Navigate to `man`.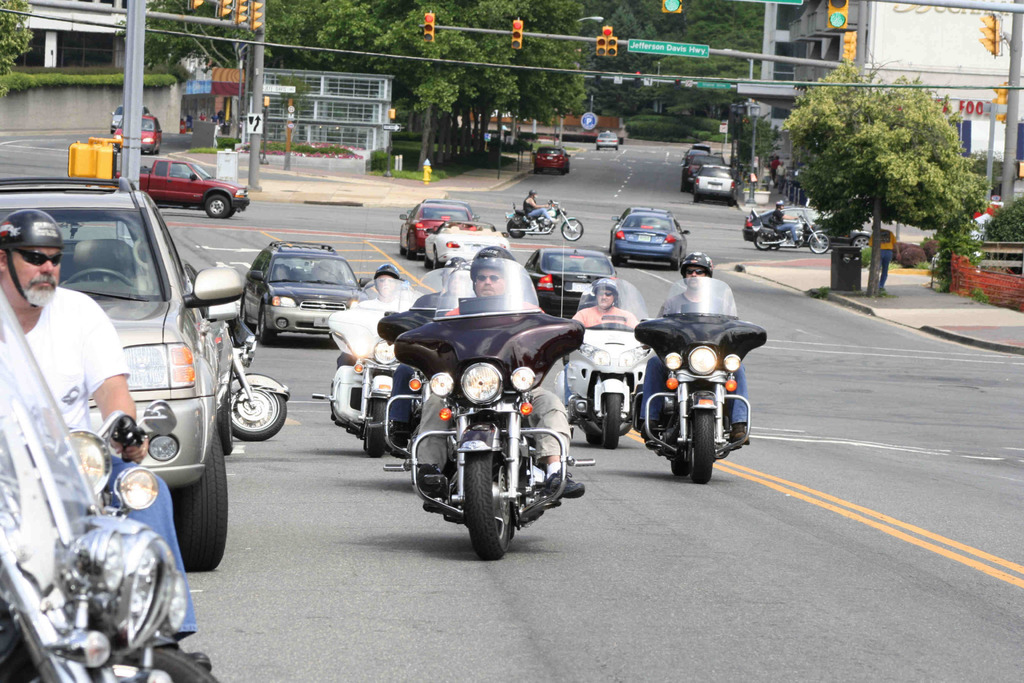
Navigation target: BBox(0, 216, 210, 681).
